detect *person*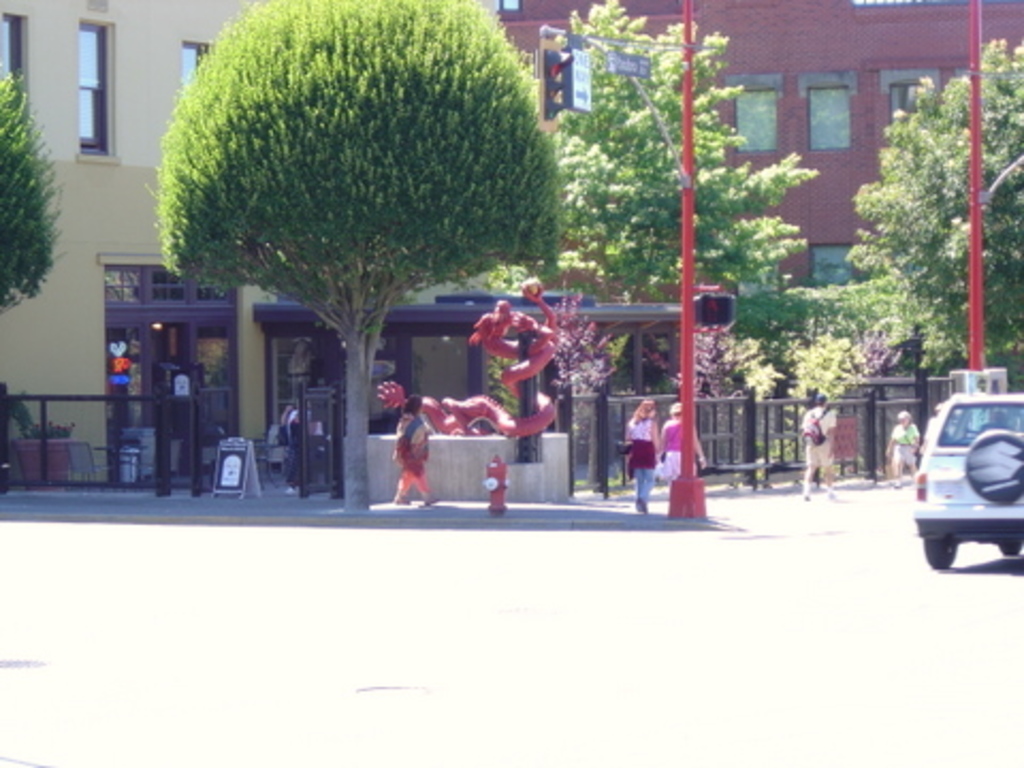
pyautogui.locateOnScreen(623, 399, 661, 512)
